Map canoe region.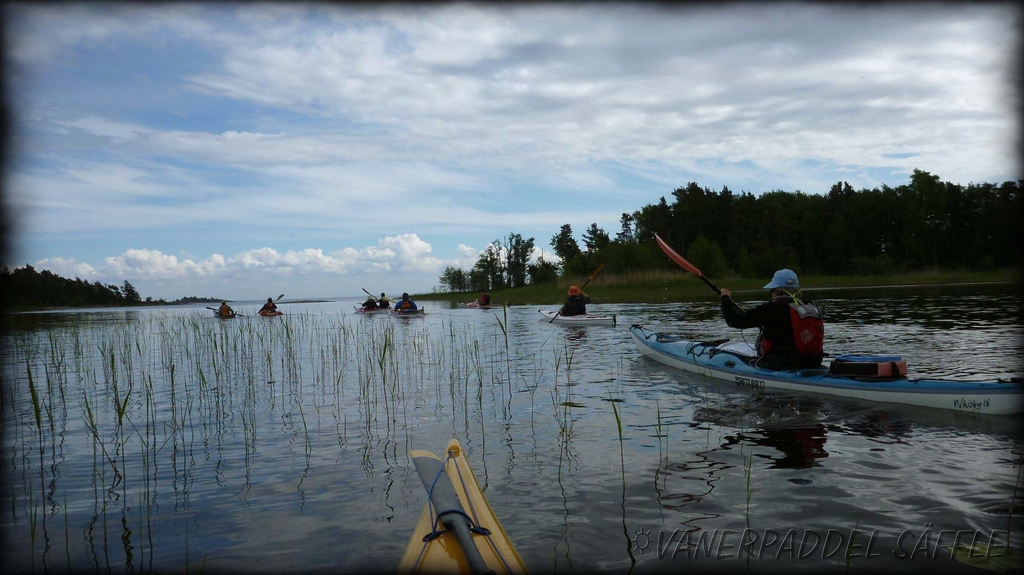
Mapped to (636, 289, 1006, 420).
